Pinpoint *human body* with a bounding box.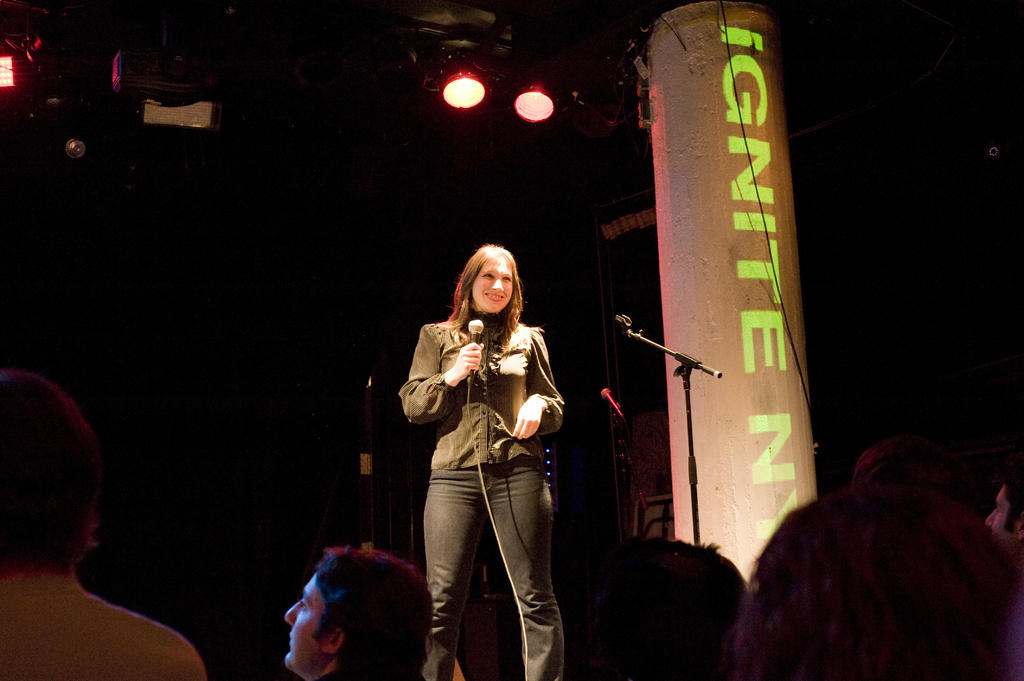
(left=280, top=536, right=428, bottom=680).
